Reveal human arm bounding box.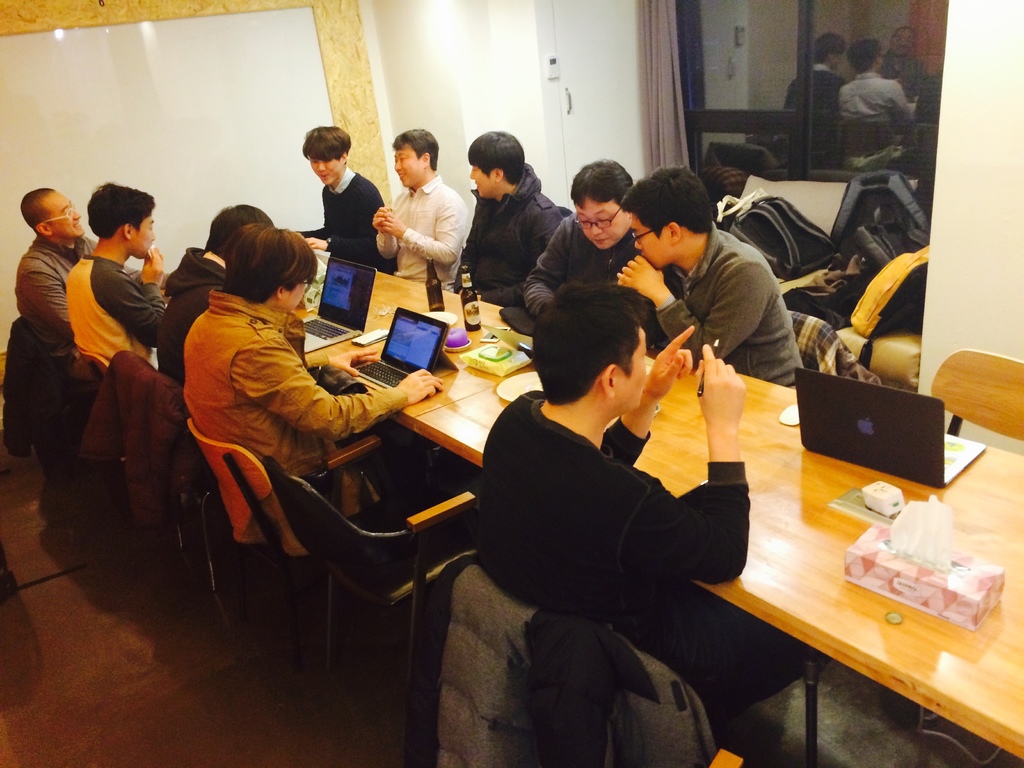
Revealed: (3, 253, 82, 344).
